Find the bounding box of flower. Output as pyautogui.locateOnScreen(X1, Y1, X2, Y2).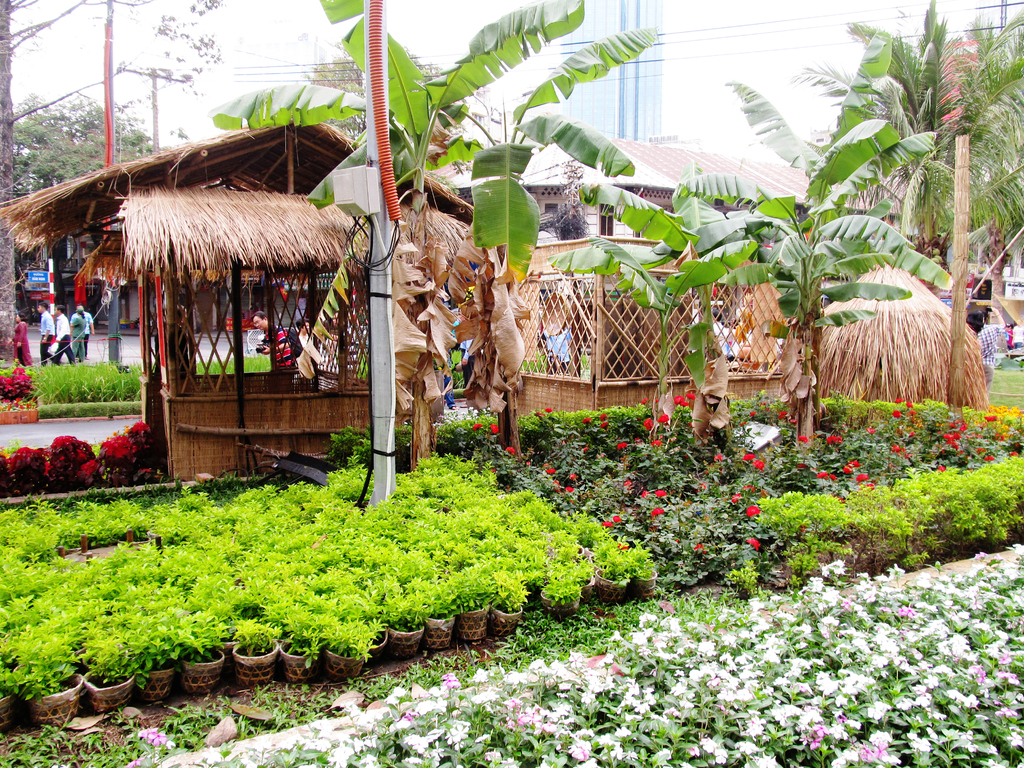
pyautogui.locateOnScreen(799, 435, 808, 442).
